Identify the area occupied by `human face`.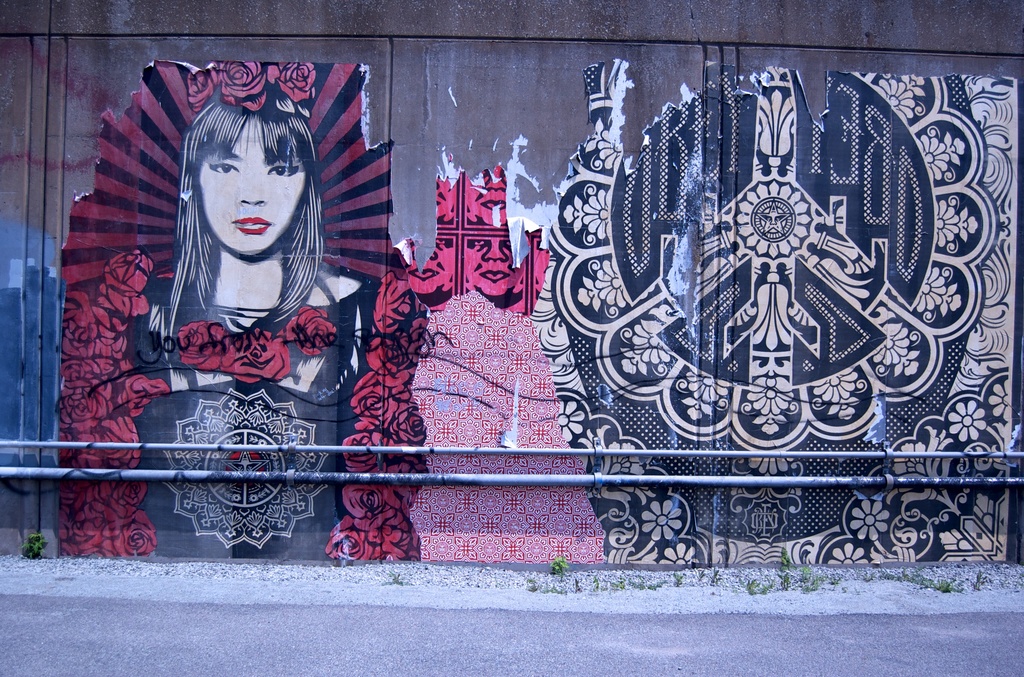
Area: <bbox>199, 116, 307, 258</bbox>.
